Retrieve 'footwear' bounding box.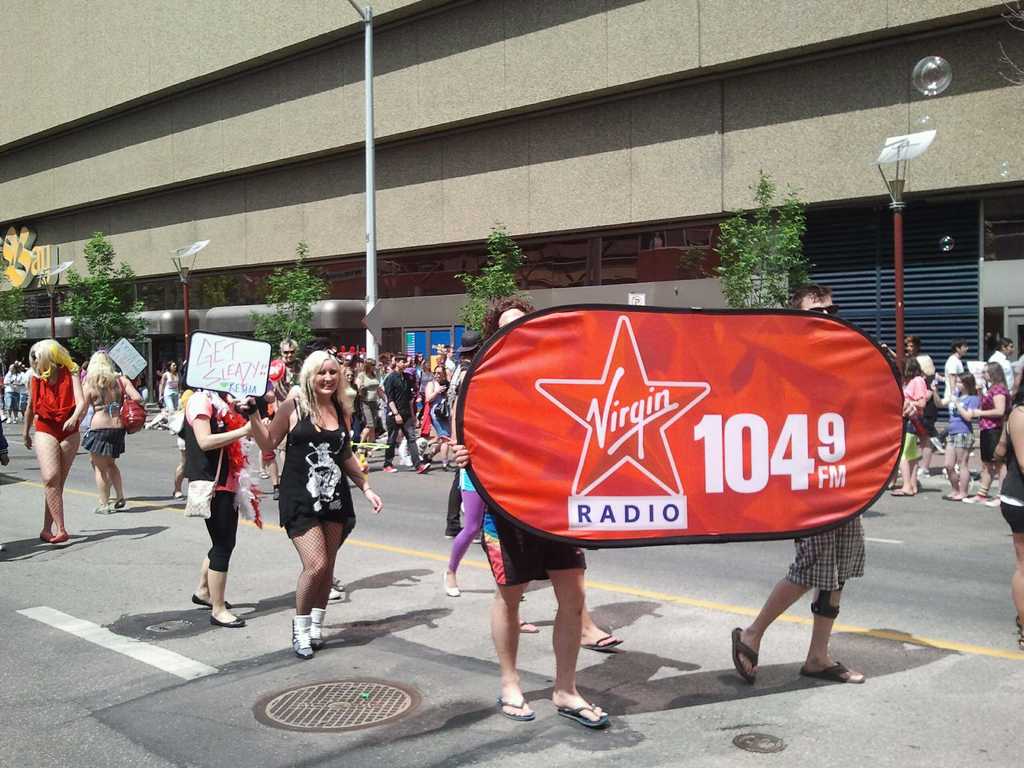
Bounding box: Rect(211, 605, 243, 628).
